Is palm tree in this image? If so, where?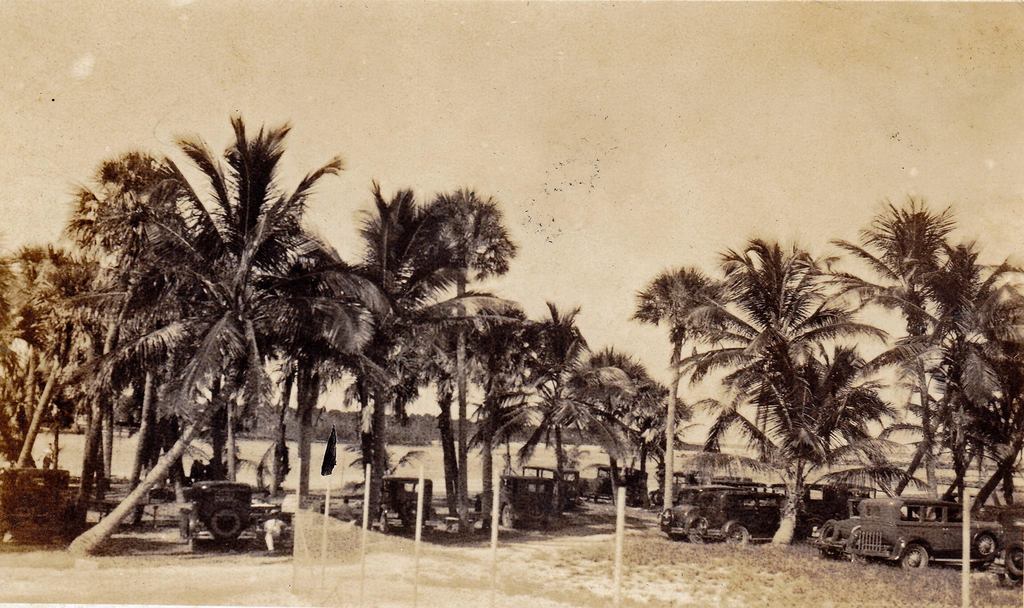
Yes, at <region>943, 266, 1023, 591</region>.
